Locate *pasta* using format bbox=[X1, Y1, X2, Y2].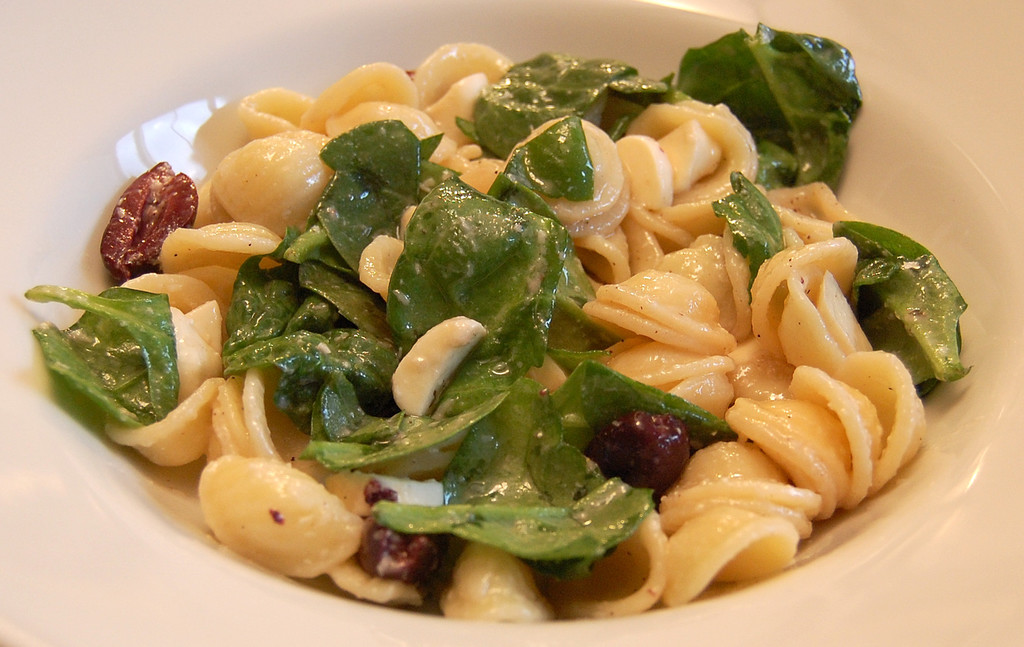
bbox=[104, 38, 932, 621].
